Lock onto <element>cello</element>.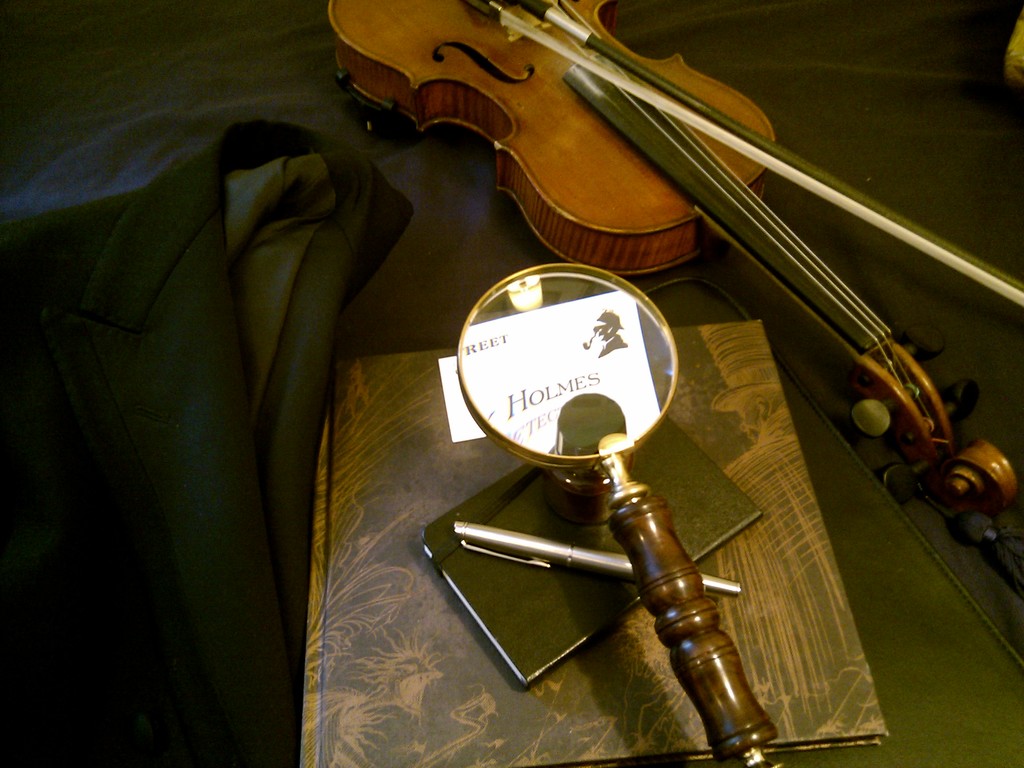
Locked: BBox(328, 0, 1023, 602).
